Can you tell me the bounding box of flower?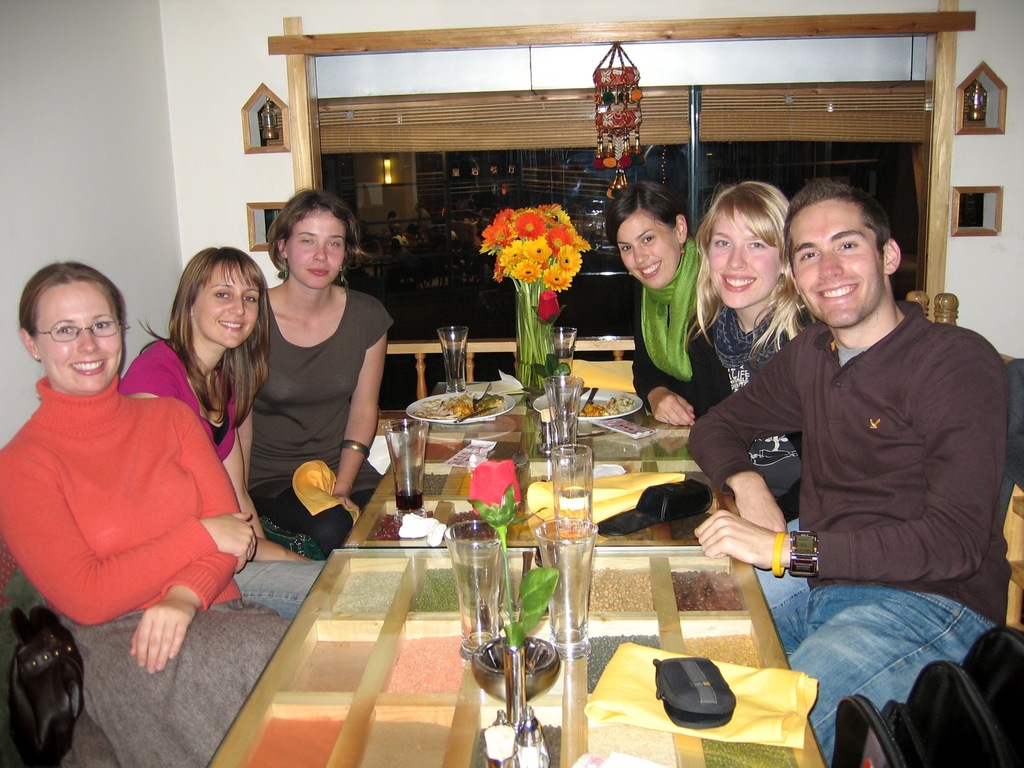
Rect(537, 290, 559, 326).
